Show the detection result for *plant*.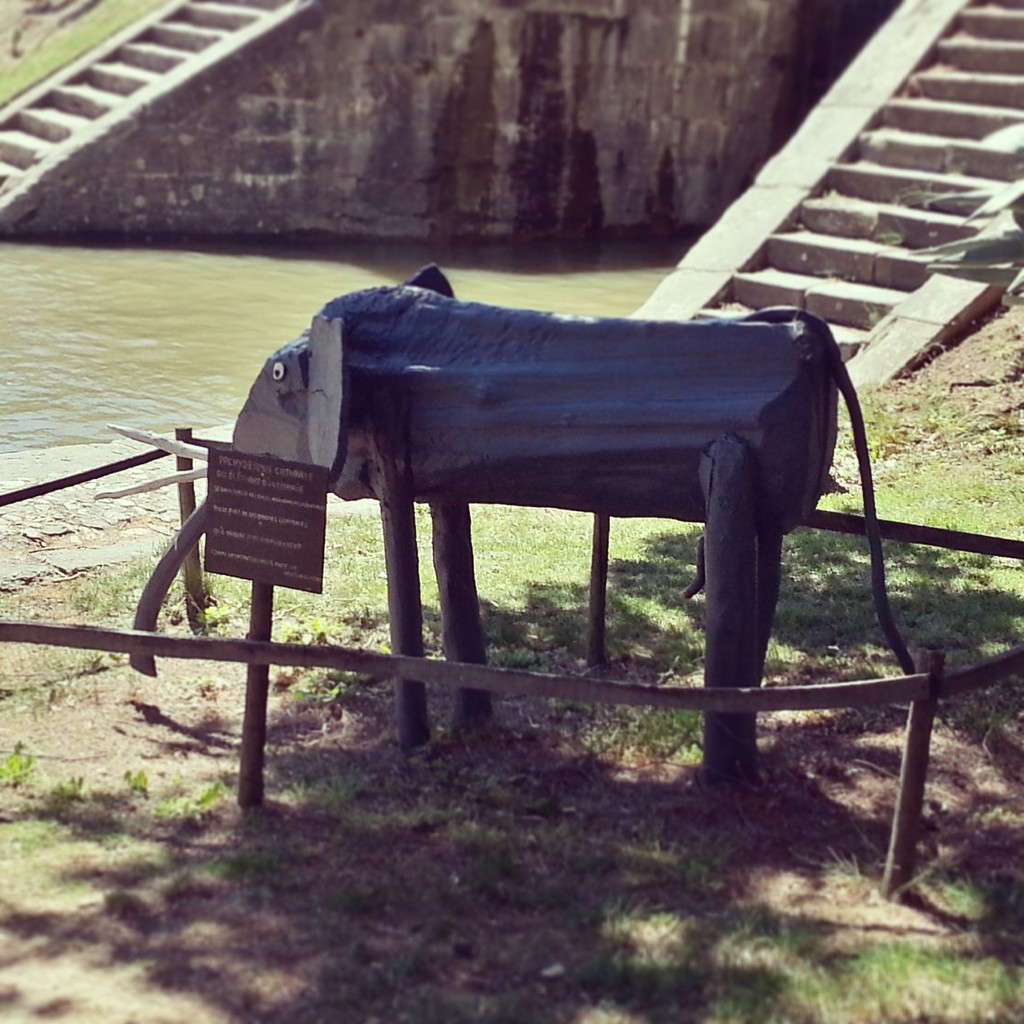
crop(0, 740, 38, 786).
